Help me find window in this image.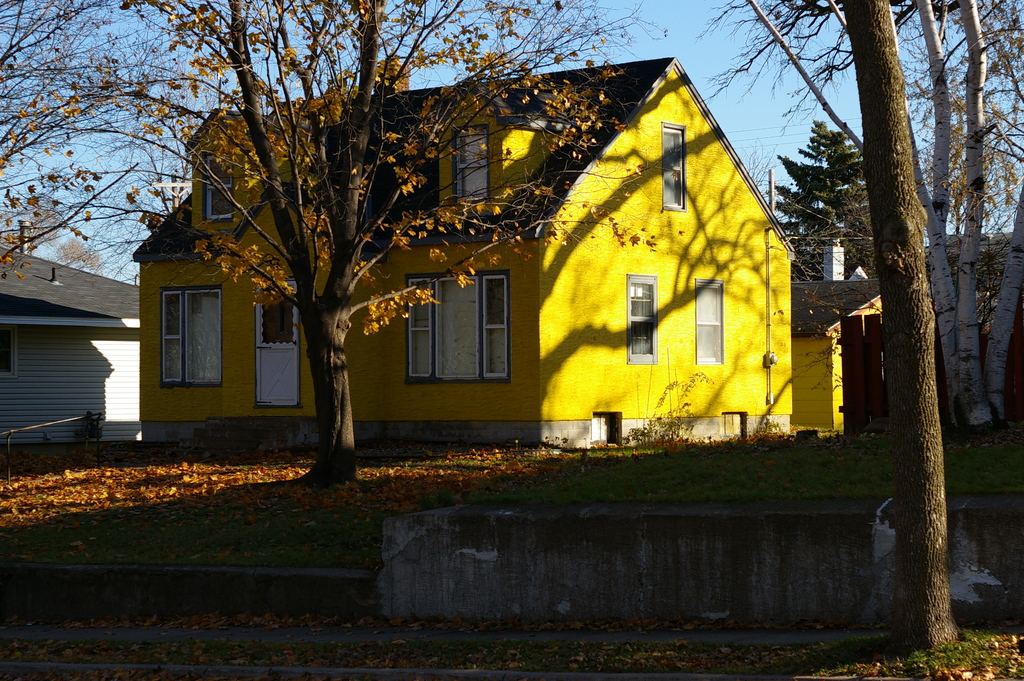
Found it: bbox=[406, 265, 511, 380].
